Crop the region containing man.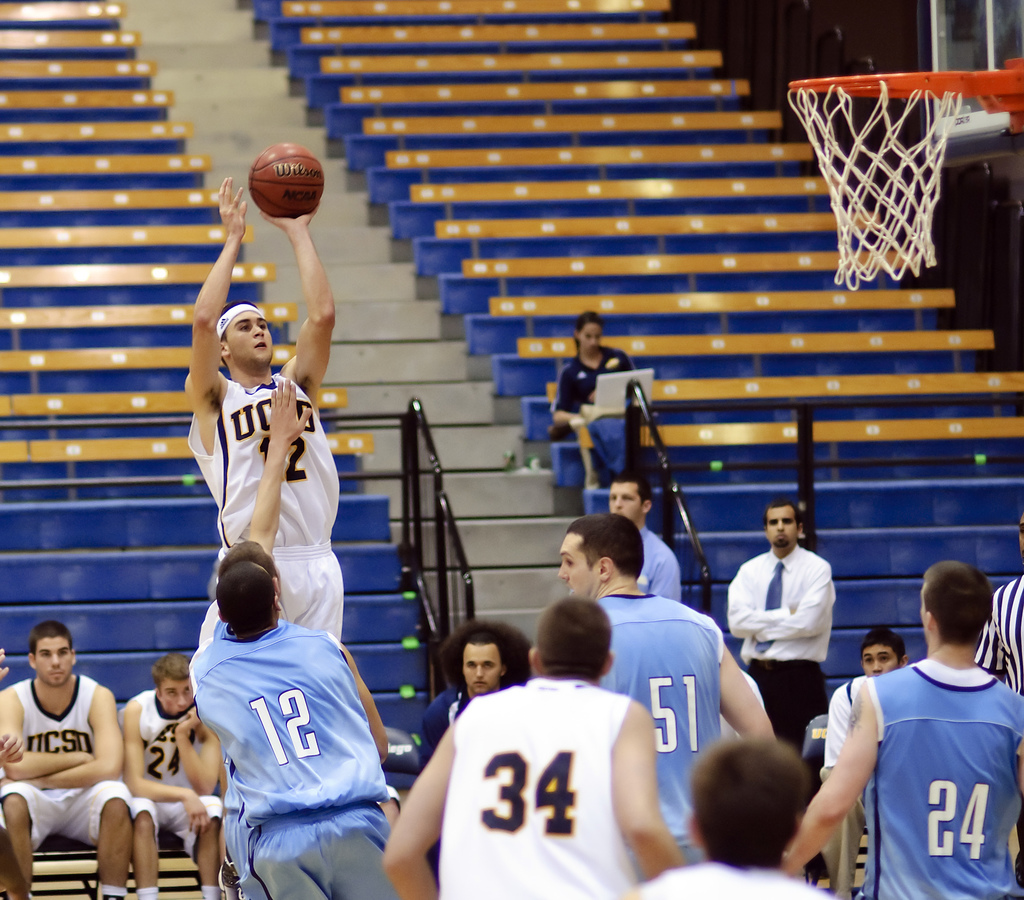
Crop region: 554, 504, 772, 888.
